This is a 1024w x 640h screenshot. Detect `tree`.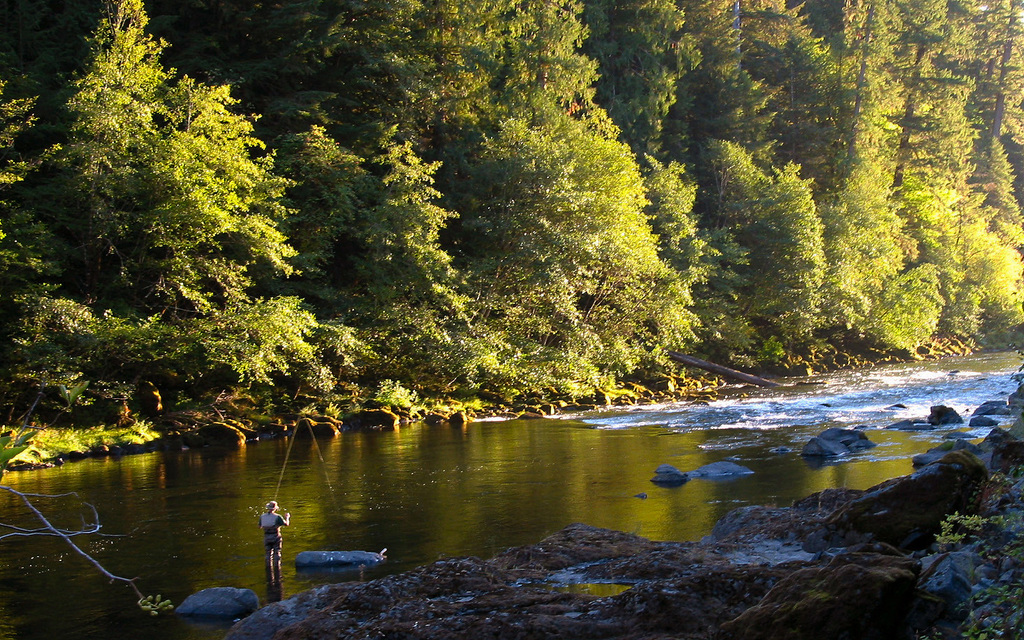
x1=20 y1=20 x2=305 y2=430.
